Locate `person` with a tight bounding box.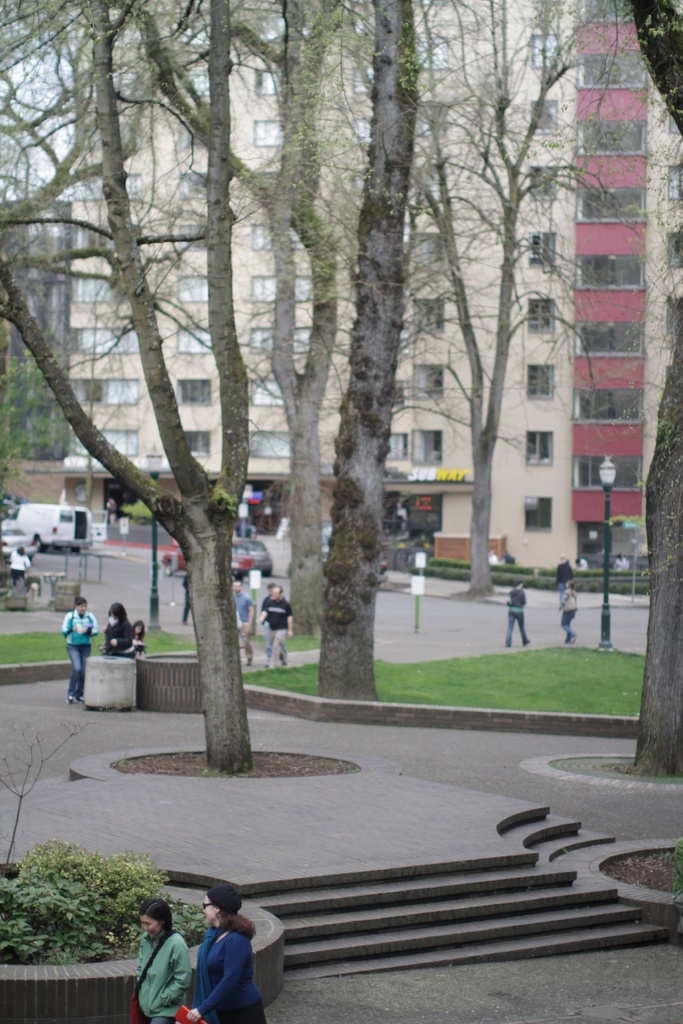
[183, 570, 193, 622].
